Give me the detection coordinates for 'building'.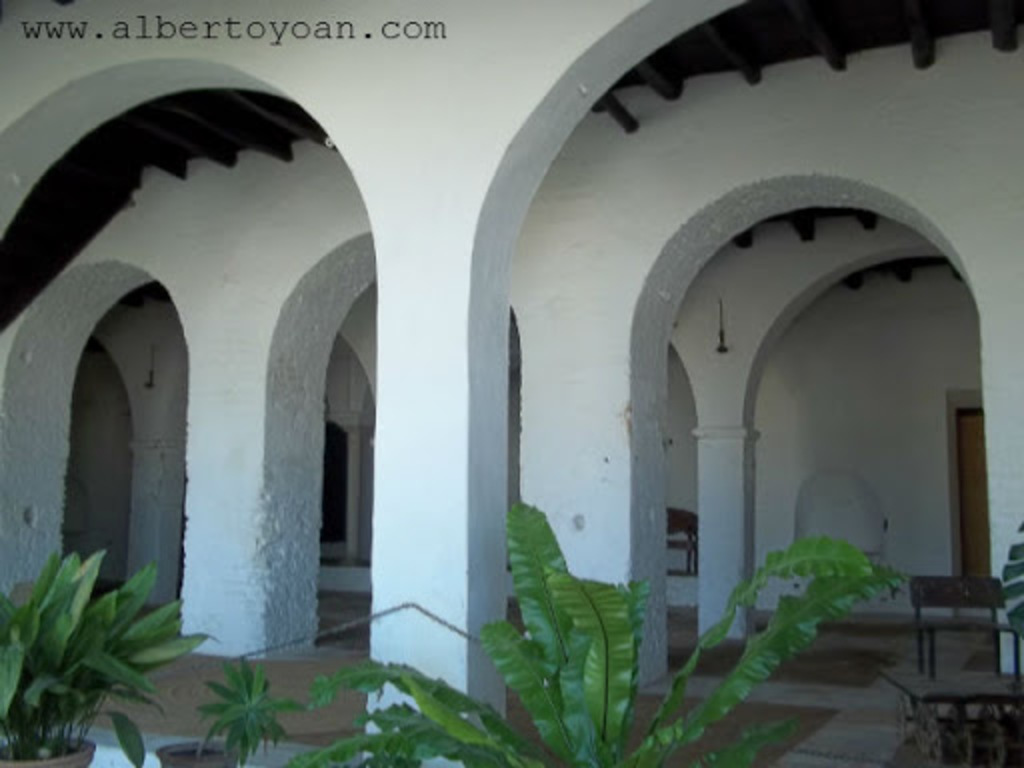
rect(0, 0, 1022, 766).
